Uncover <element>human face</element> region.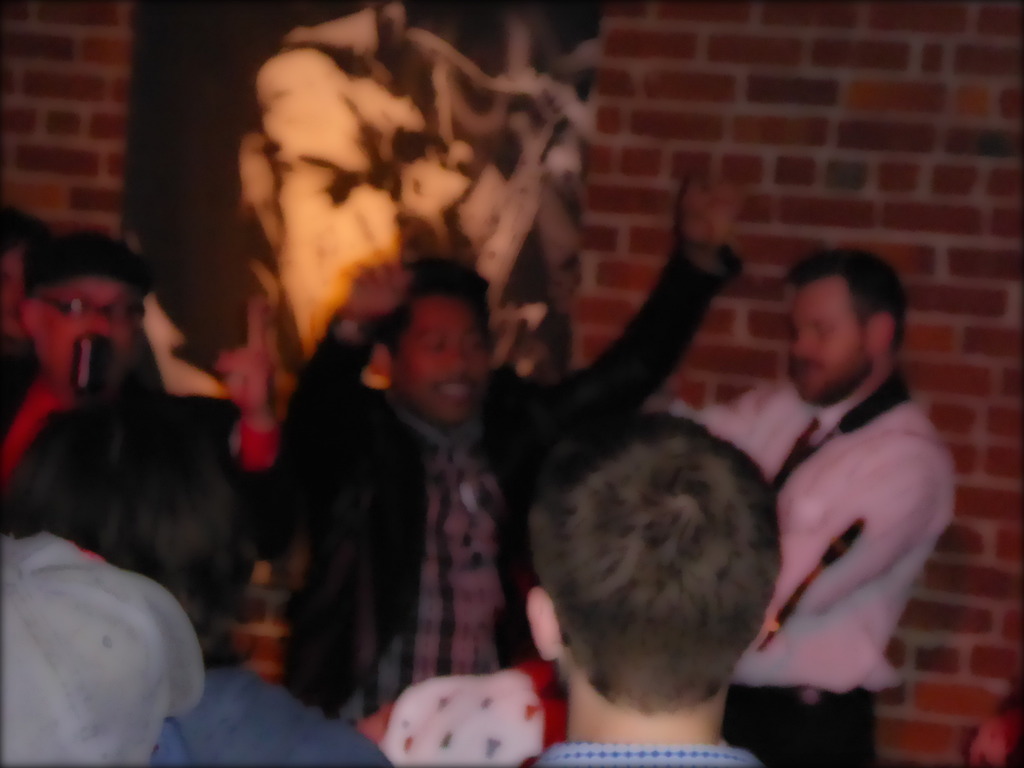
Uncovered: bbox=(790, 280, 869, 405).
